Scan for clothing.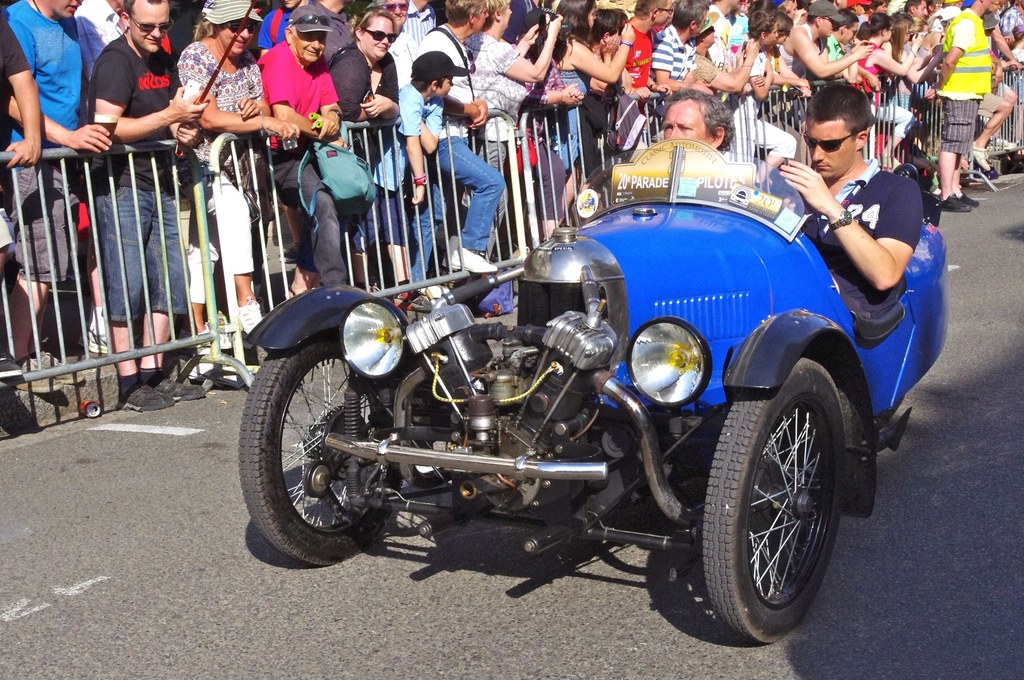
Scan result: BBox(2, 1, 84, 276).
